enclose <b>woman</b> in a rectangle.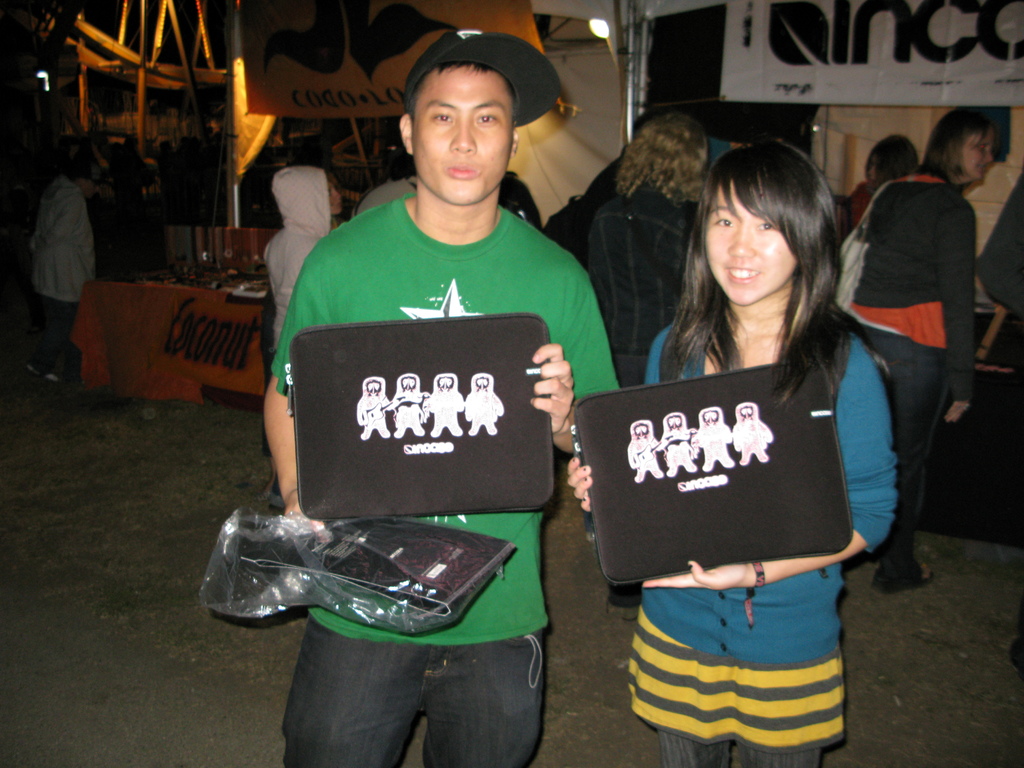
844:107:991:596.
